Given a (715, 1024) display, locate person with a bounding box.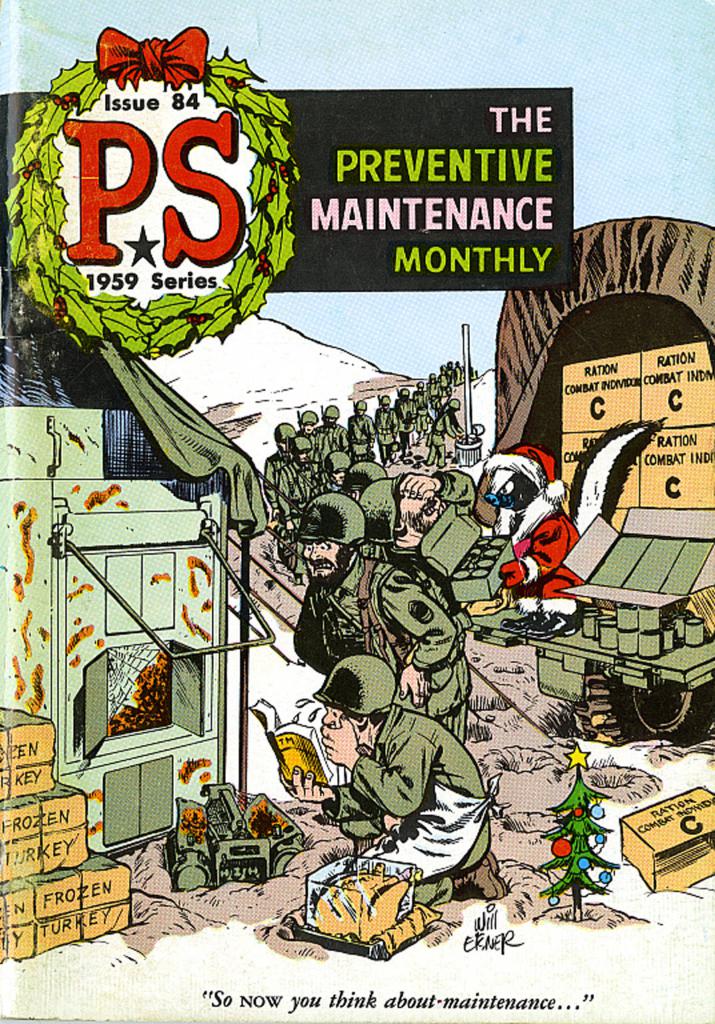
Located: pyautogui.locateOnScreen(355, 476, 457, 567).
